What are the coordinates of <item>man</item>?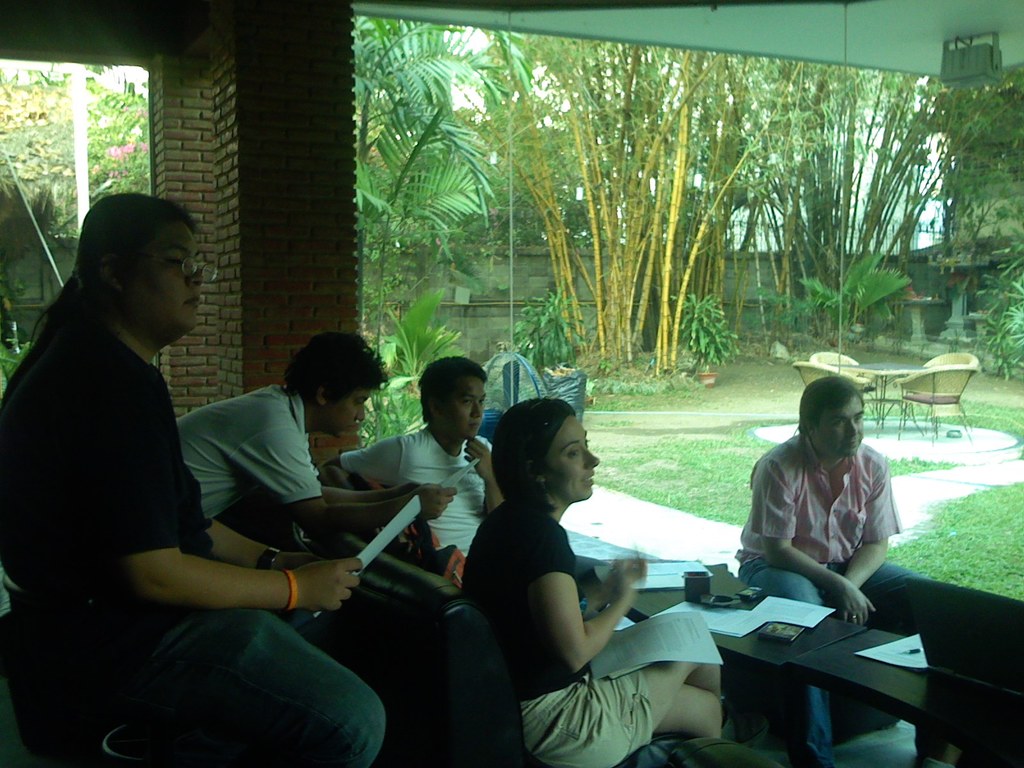
Rect(175, 329, 456, 542).
